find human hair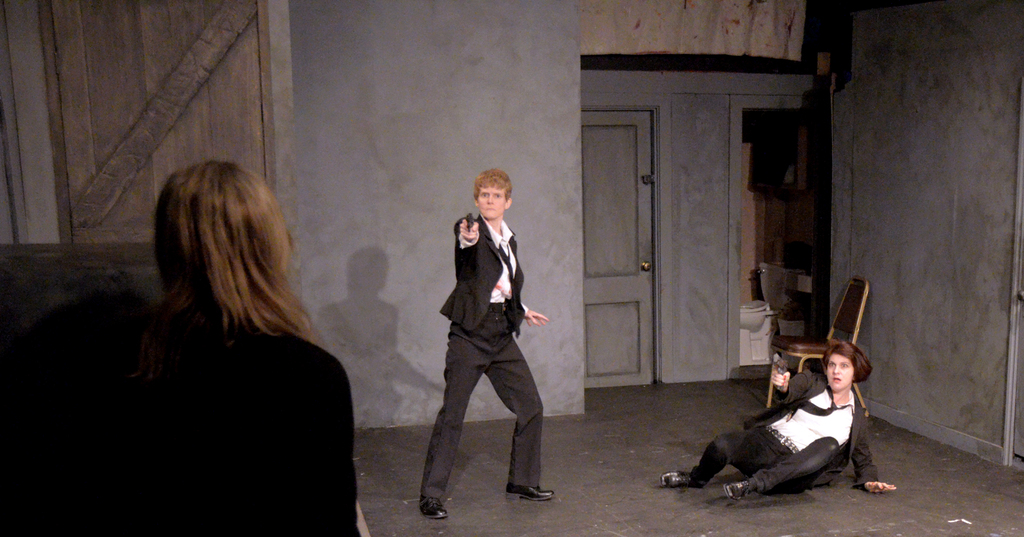
detection(820, 339, 873, 385)
